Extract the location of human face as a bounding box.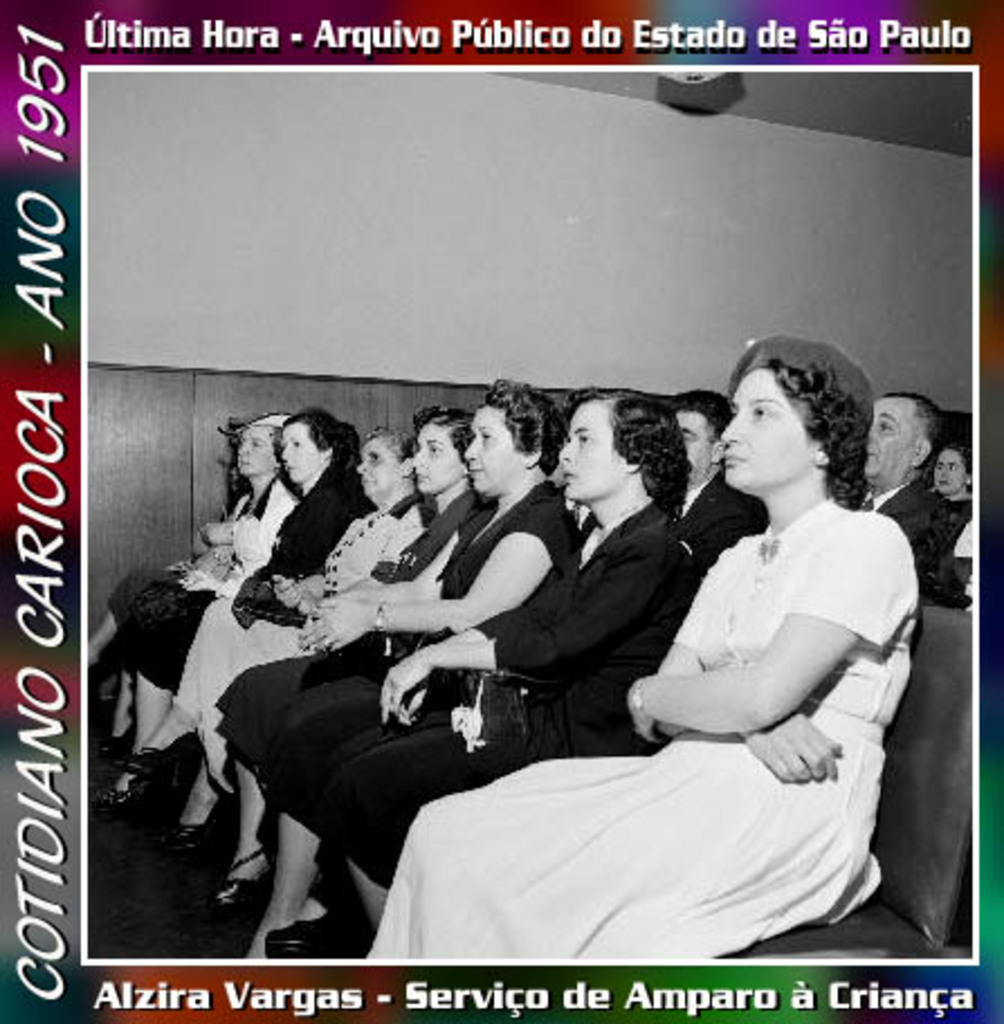
359, 433, 395, 496.
